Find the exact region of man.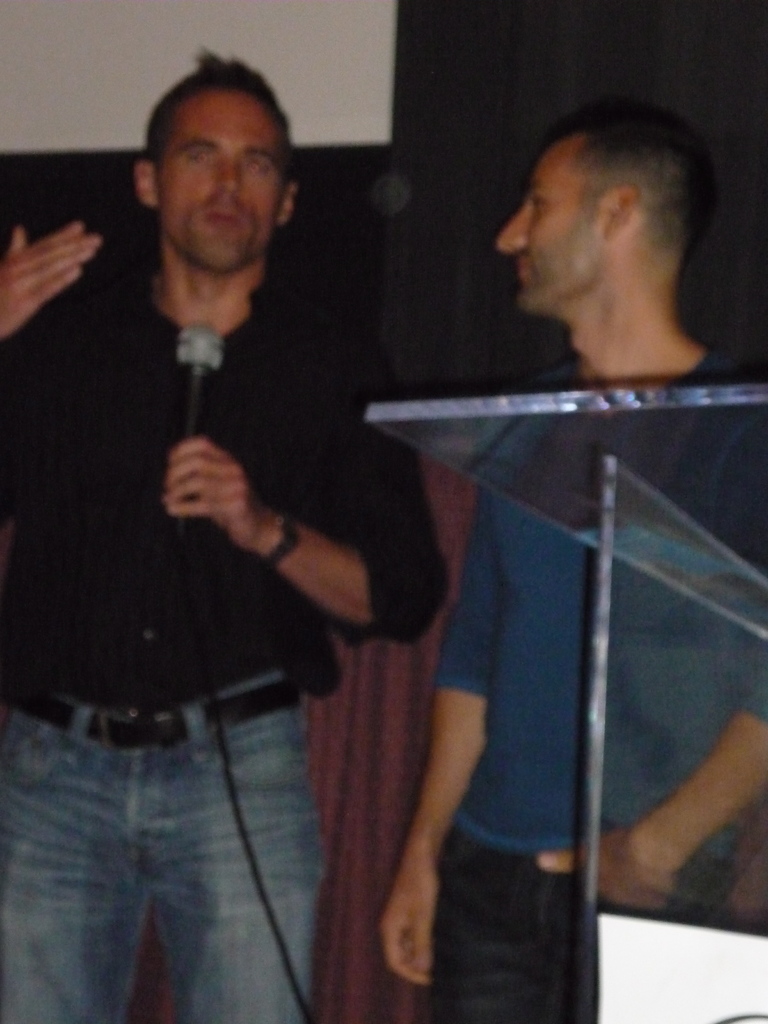
Exact region: x1=376, y1=106, x2=767, y2=1019.
